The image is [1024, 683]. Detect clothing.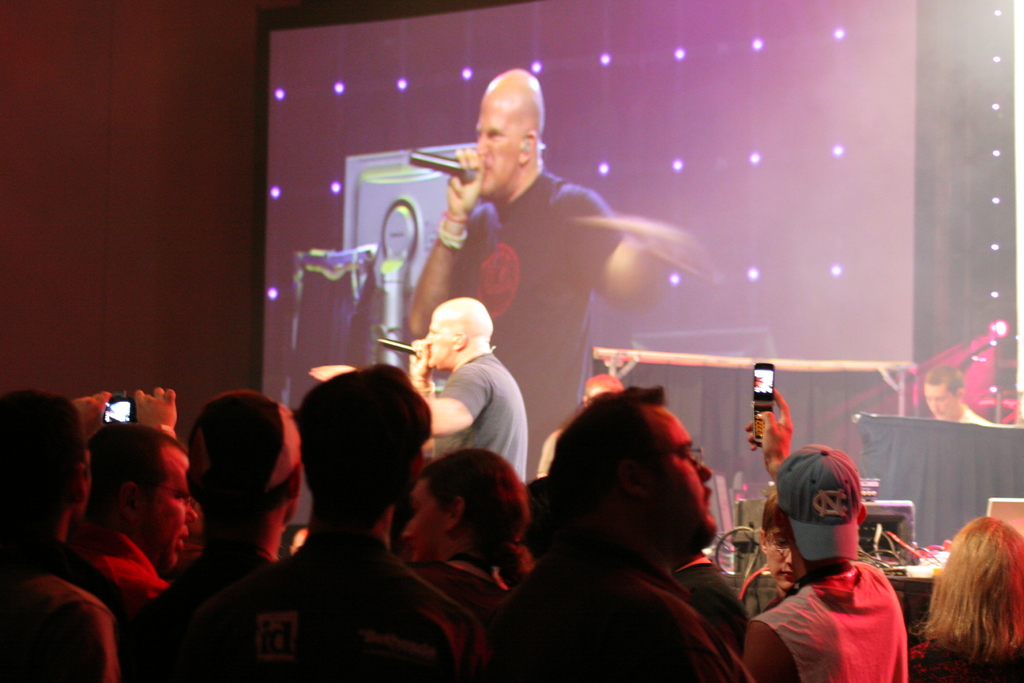
Detection: bbox=[448, 165, 623, 479].
